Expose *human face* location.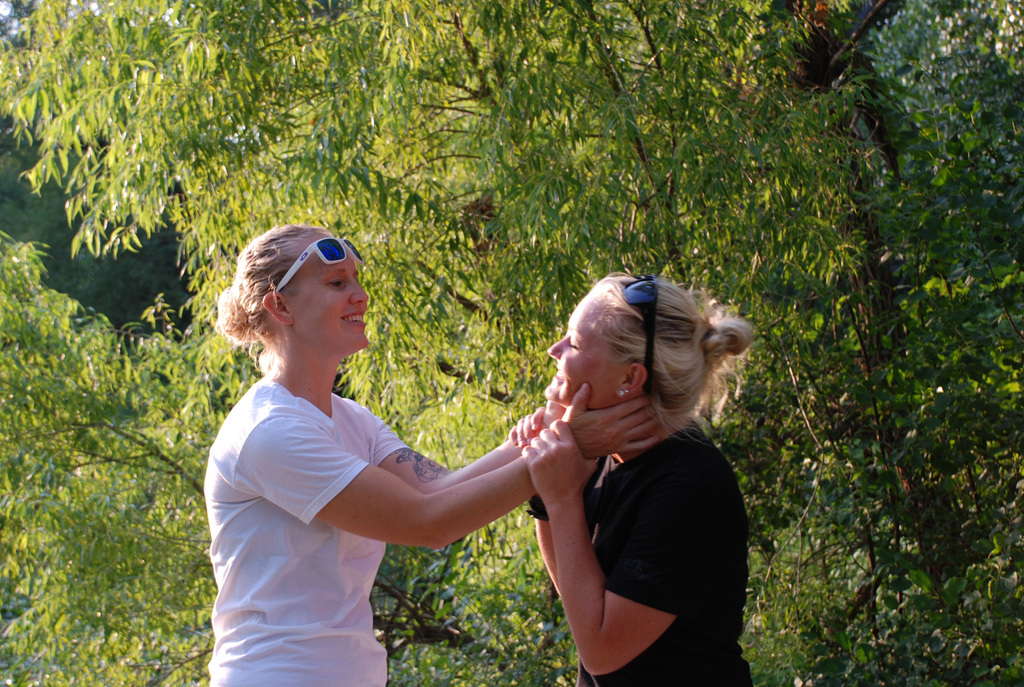
Exposed at bbox=(543, 292, 631, 408).
